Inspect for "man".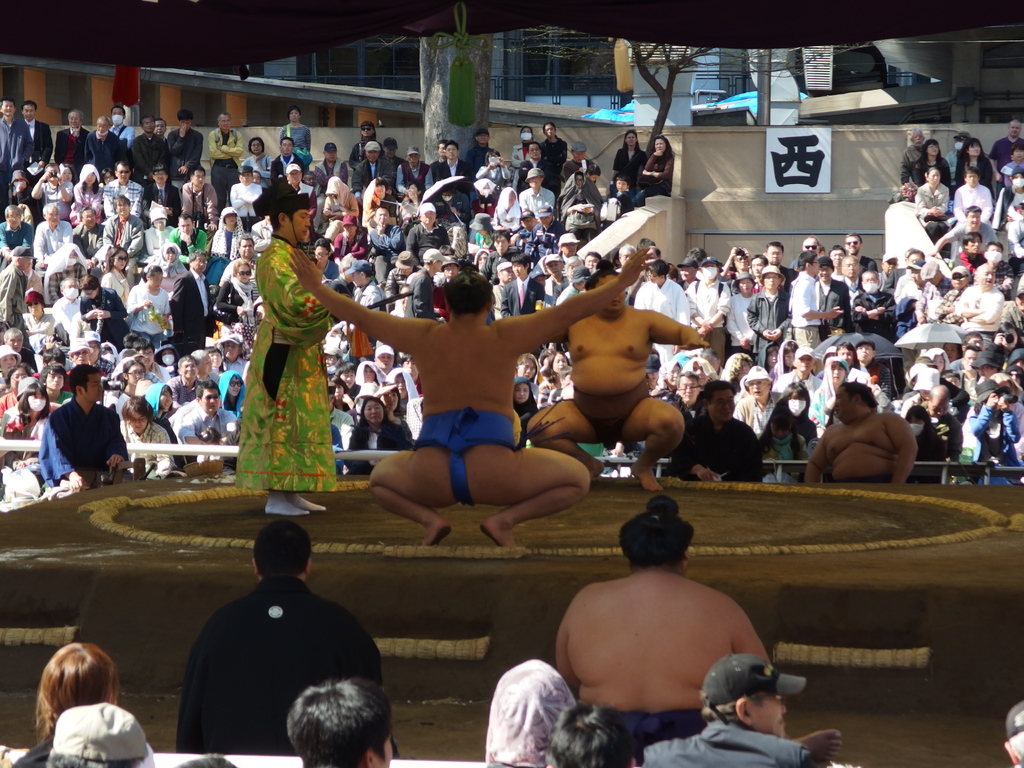
Inspection: region(703, 348, 723, 383).
